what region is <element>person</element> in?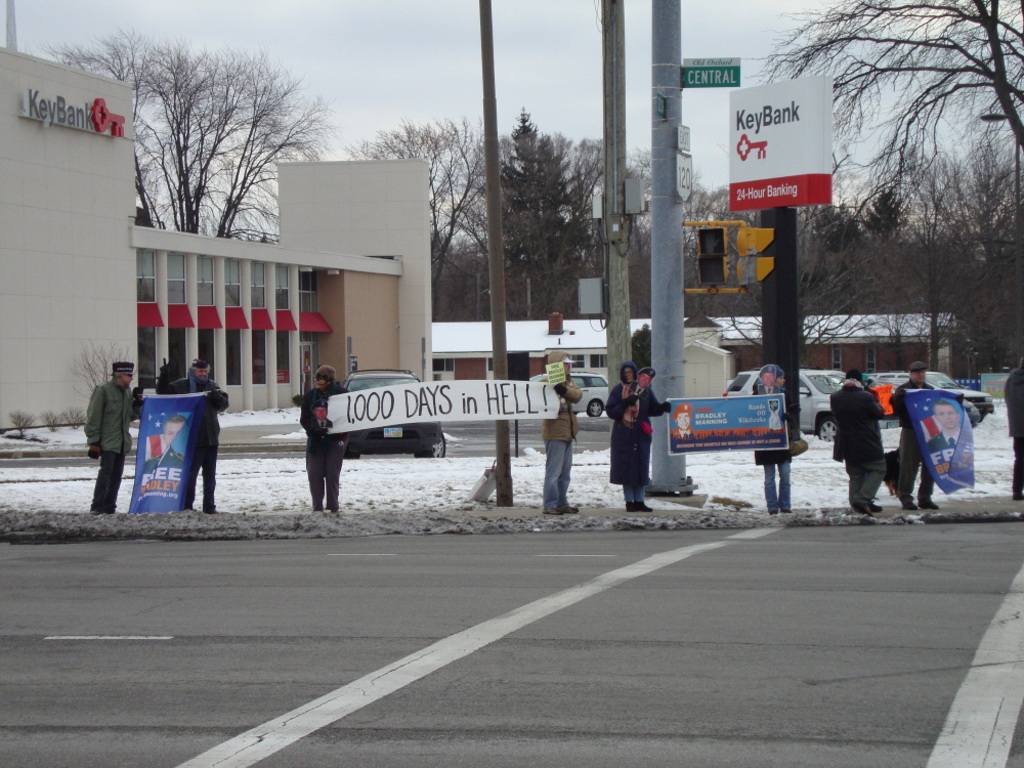
rect(831, 368, 885, 515).
